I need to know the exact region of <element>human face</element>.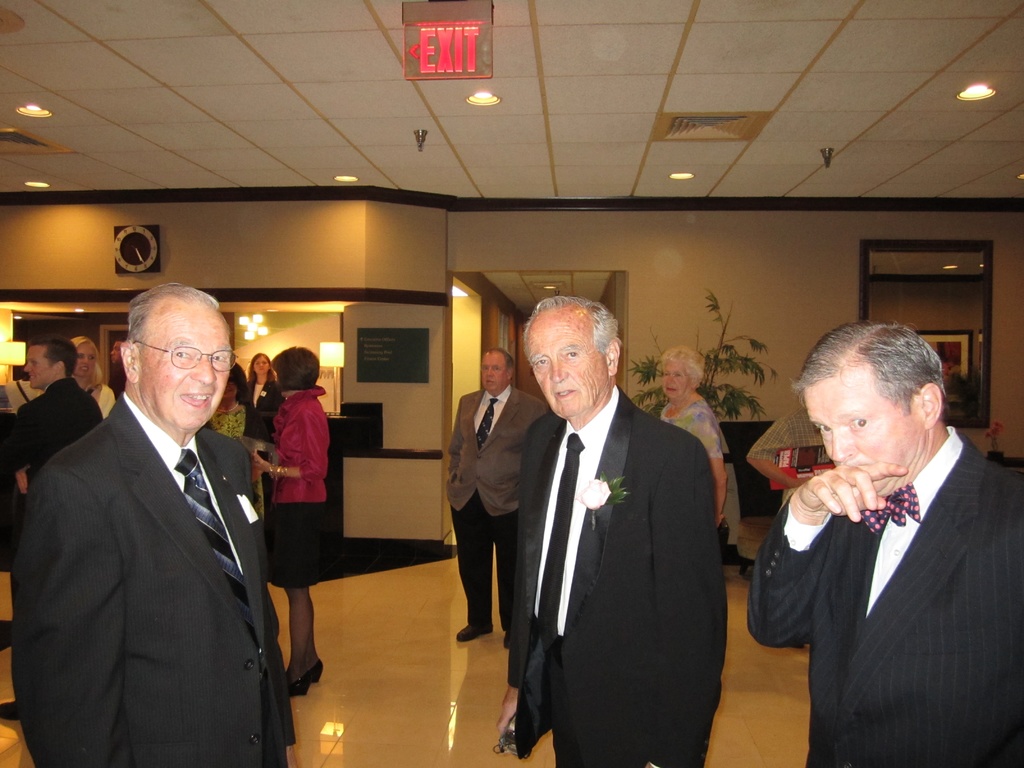
Region: BBox(659, 356, 691, 397).
